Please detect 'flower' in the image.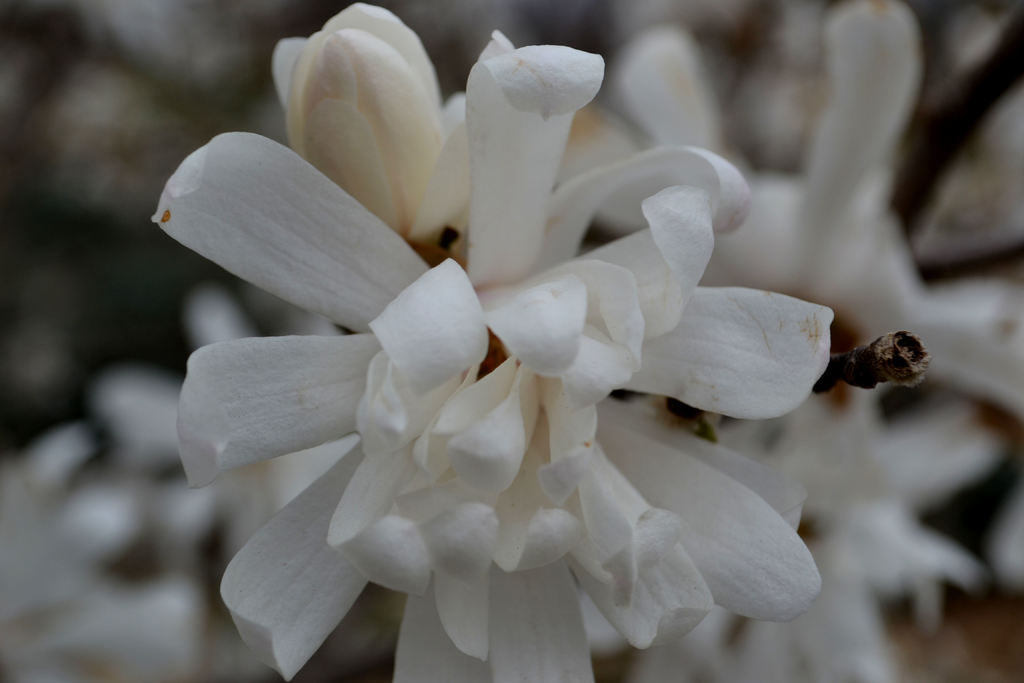
<box>610,372,1001,682</box>.
